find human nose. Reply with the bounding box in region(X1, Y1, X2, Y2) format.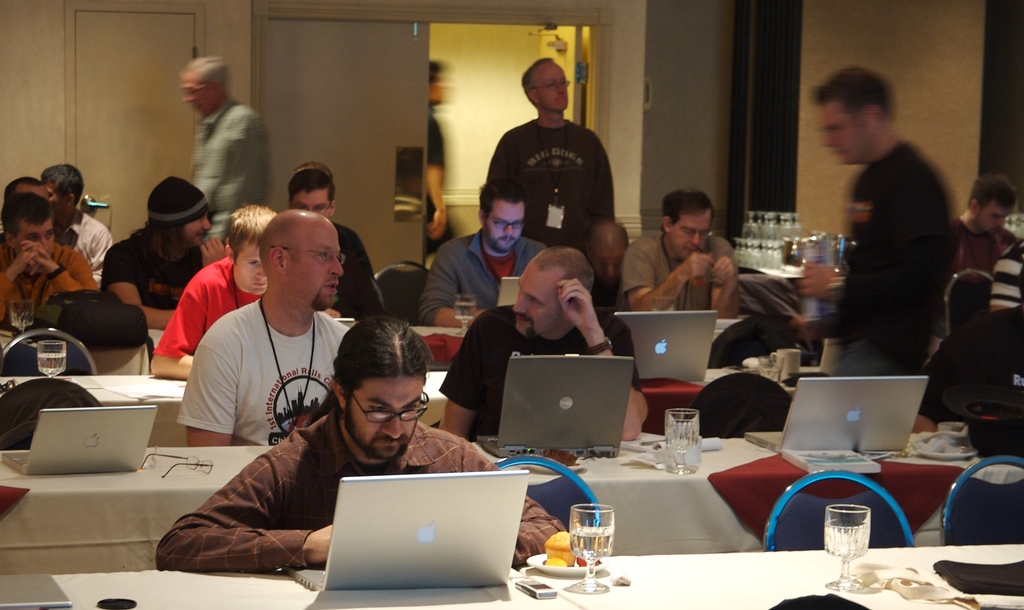
region(42, 235, 50, 252).
